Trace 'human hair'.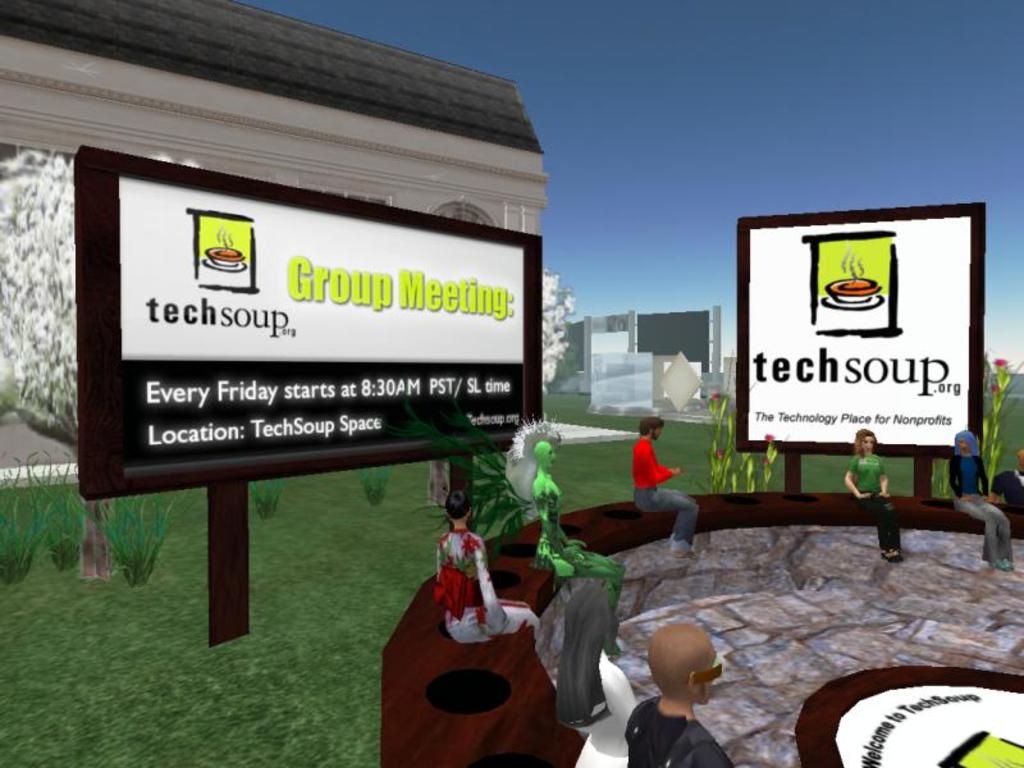
Traced to select_region(648, 620, 721, 690).
